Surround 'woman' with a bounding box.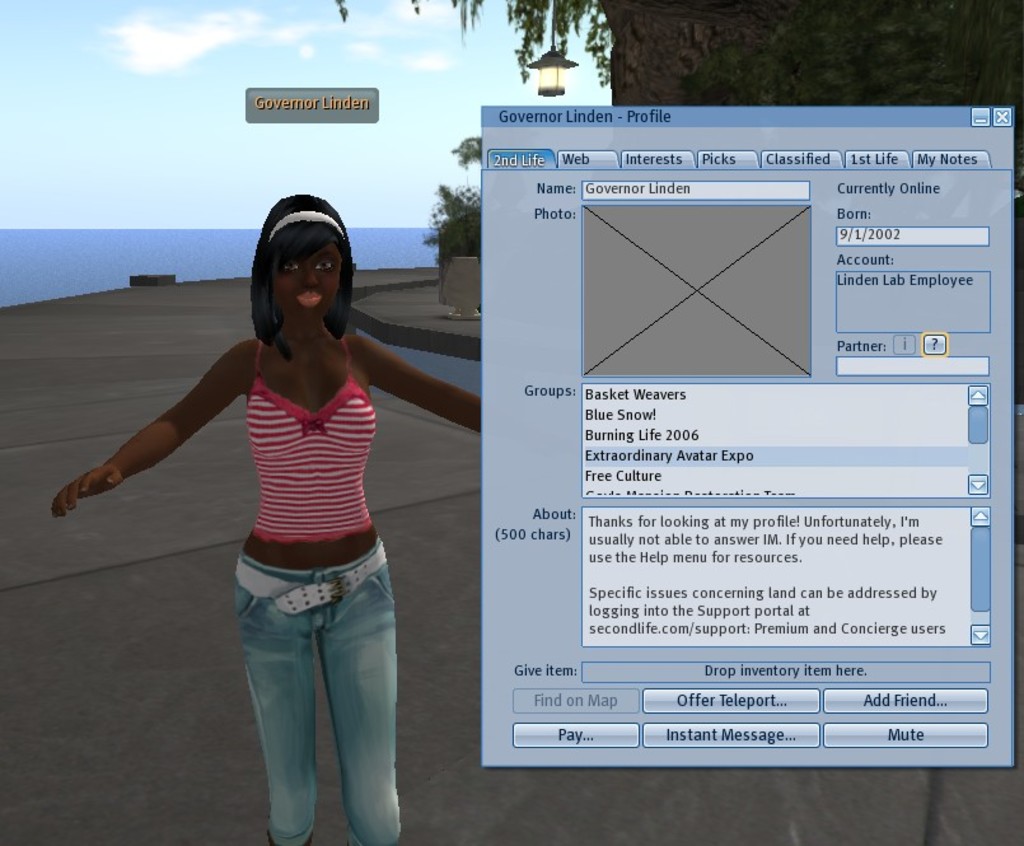
crop(100, 188, 435, 809).
